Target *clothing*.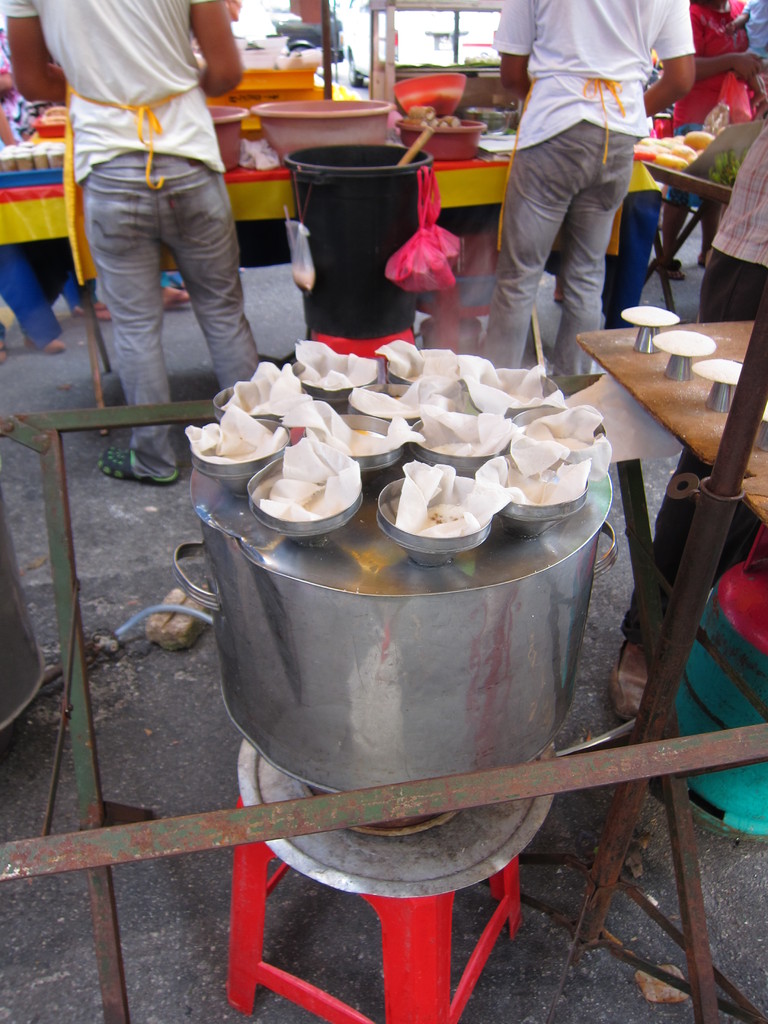
Target region: (12, 3, 217, 145).
